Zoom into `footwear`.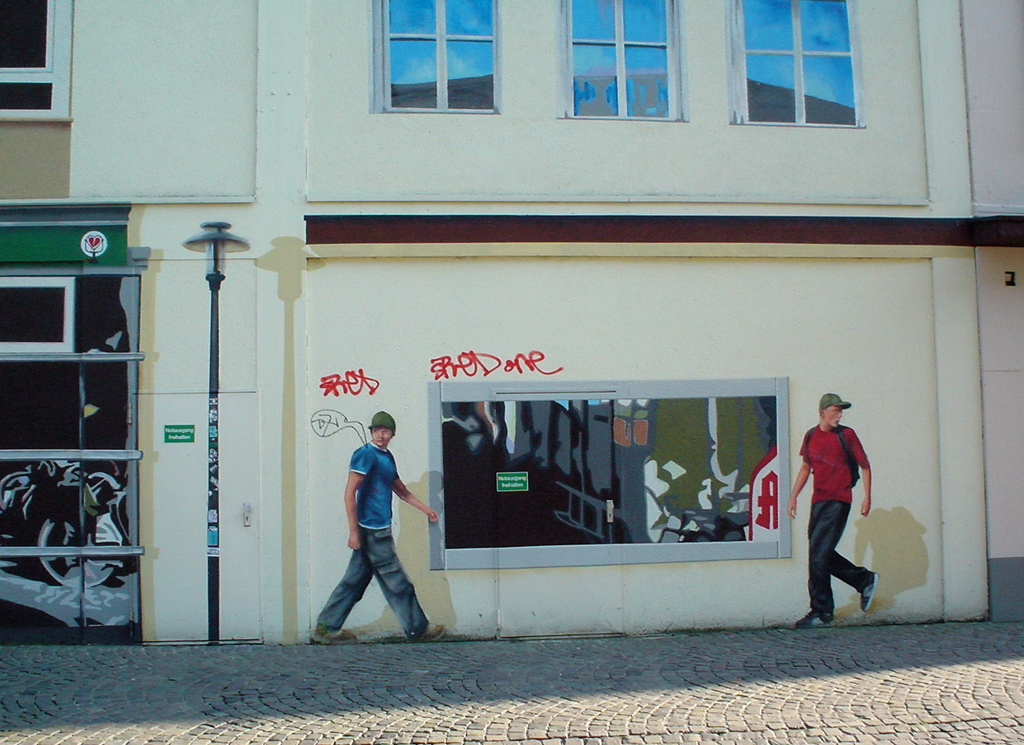
Zoom target: l=796, t=608, r=837, b=628.
